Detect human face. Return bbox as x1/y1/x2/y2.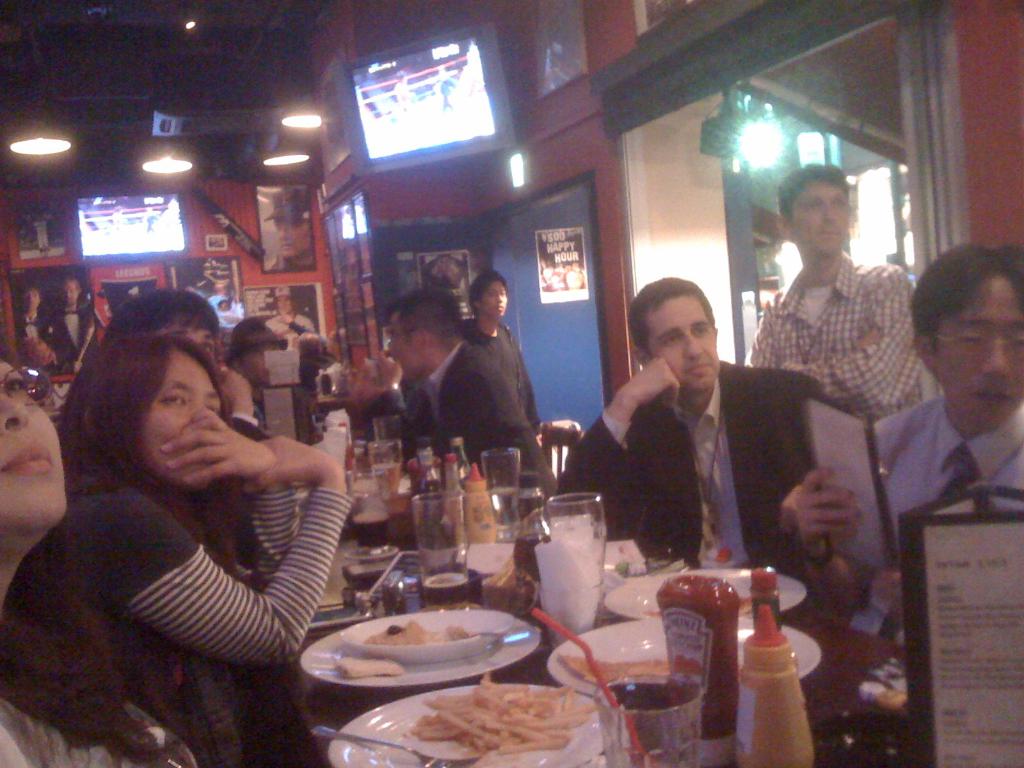
646/293/718/393.
